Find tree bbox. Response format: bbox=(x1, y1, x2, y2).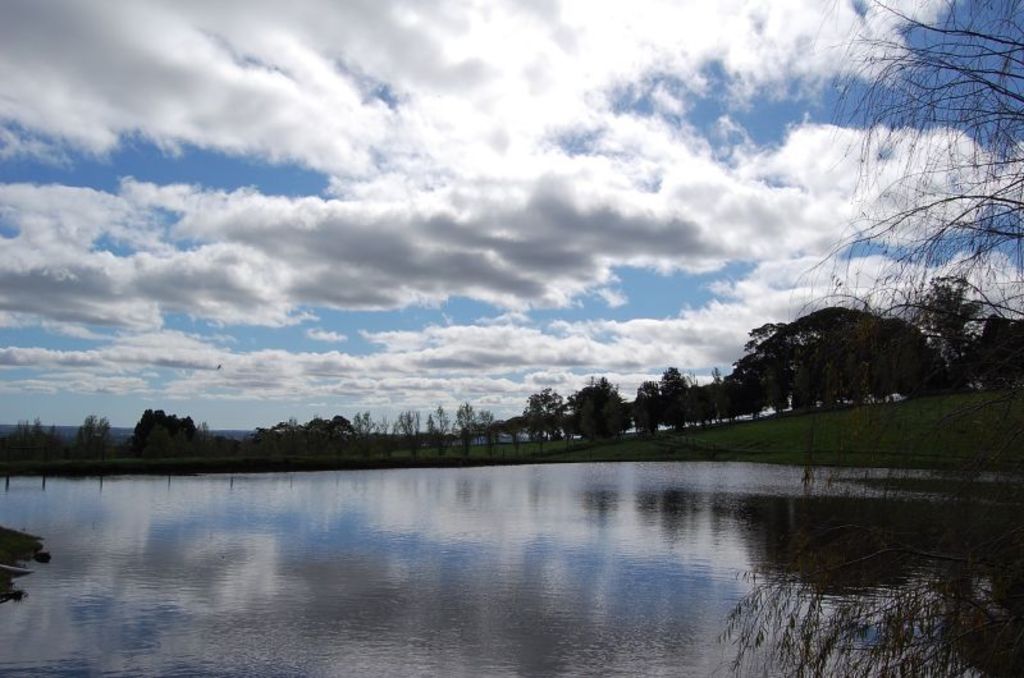
bbox=(732, 296, 946, 407).
